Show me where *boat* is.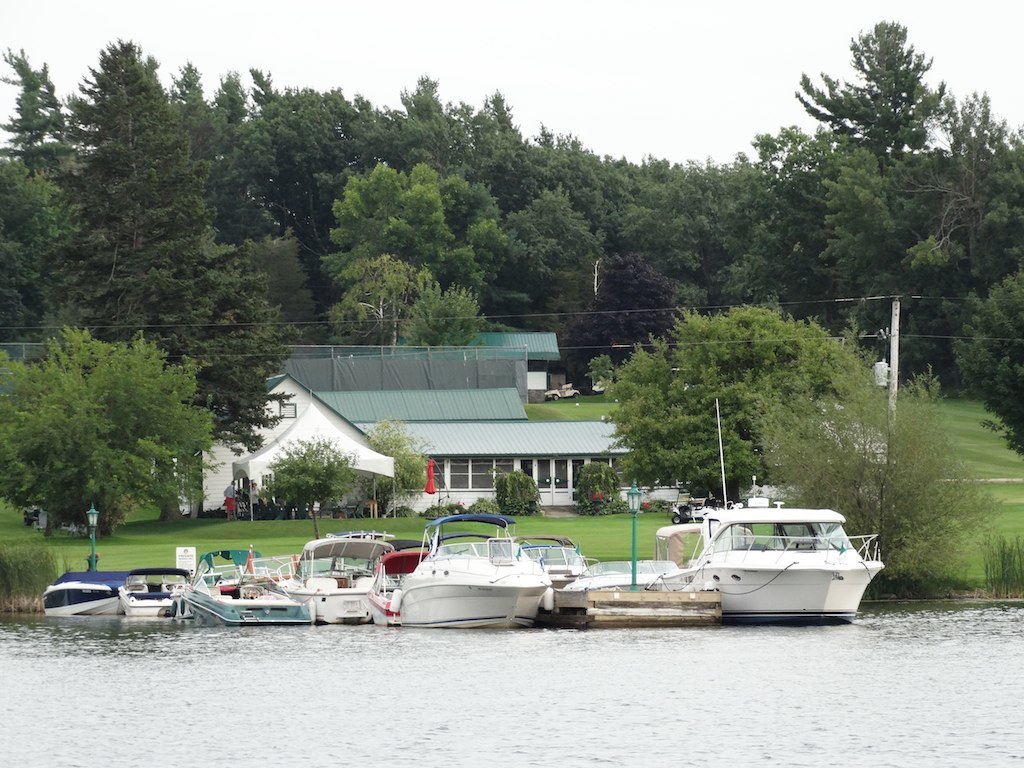
*boat* is at bbox=(655, 492, 905, 618).
